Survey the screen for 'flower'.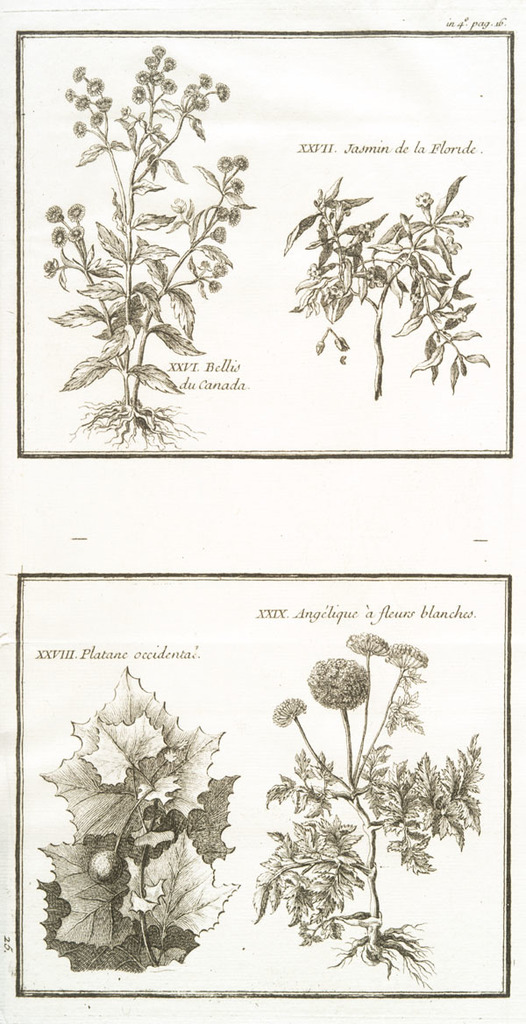
Survey found: rect(228, 175, 245, 194).
